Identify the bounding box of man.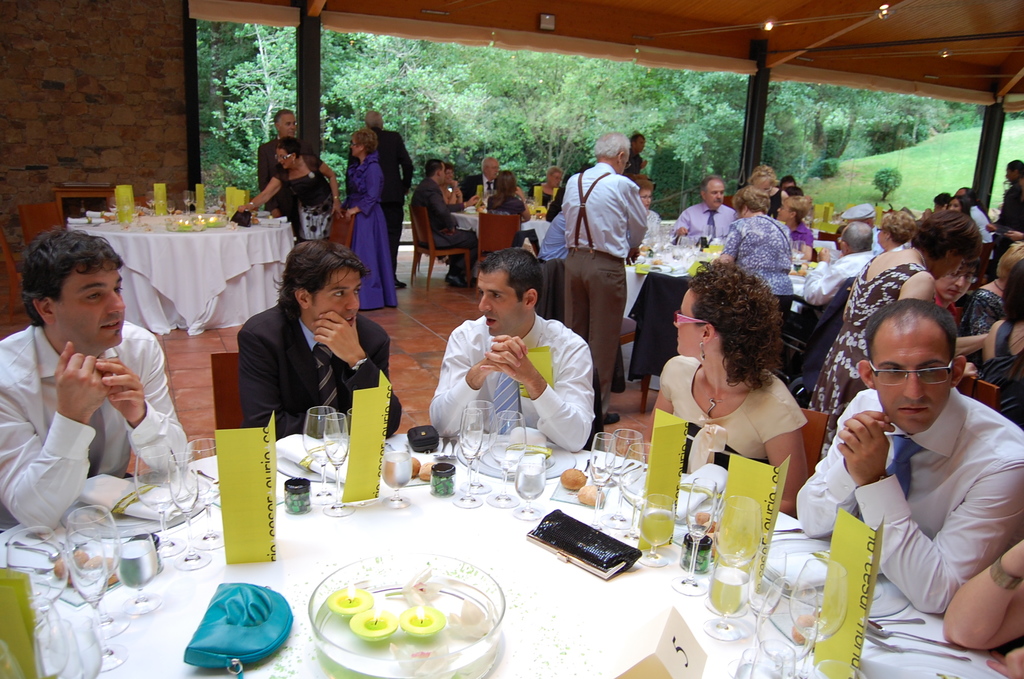
crop(476, 151, 502, 189).
